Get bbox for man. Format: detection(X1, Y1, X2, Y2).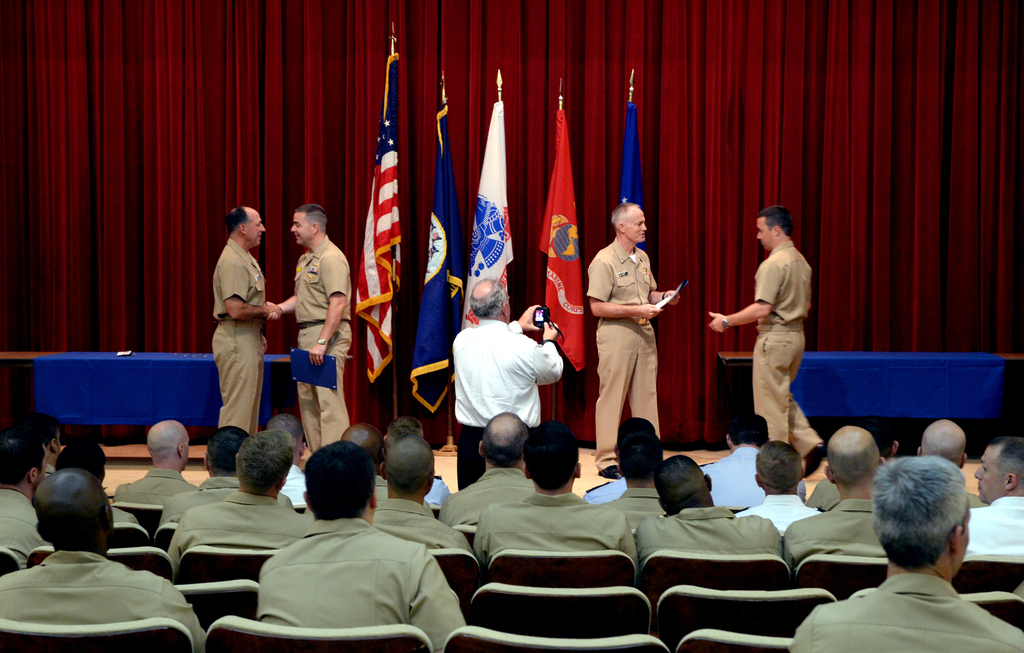
detection(452, 275, 565, 491).
